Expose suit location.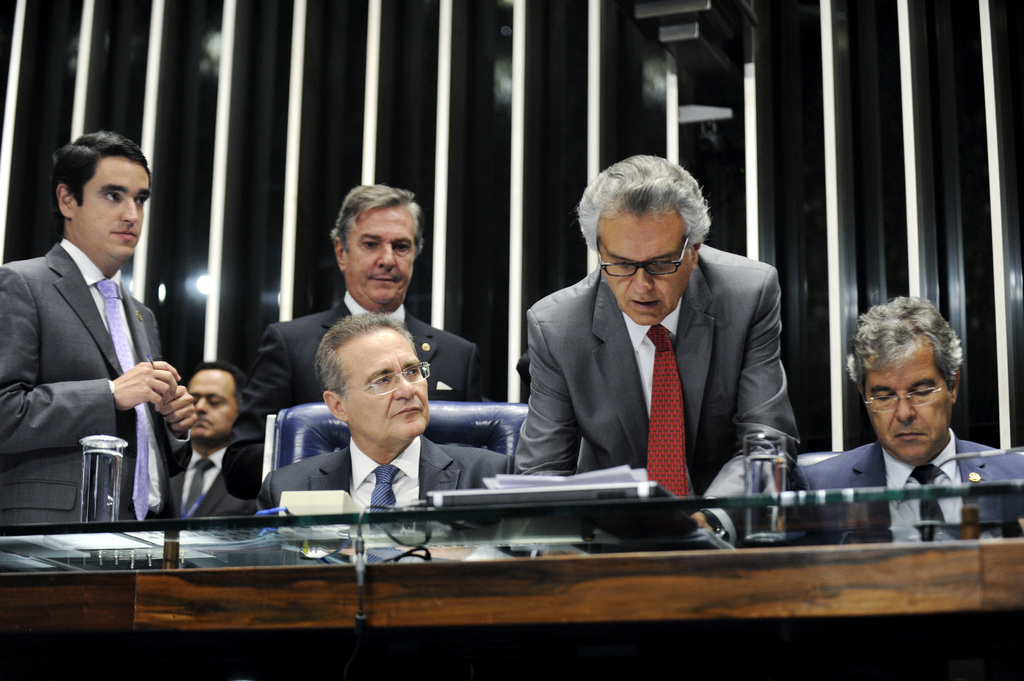
Exposed at <region>216, 285, 479, 498</region>.
